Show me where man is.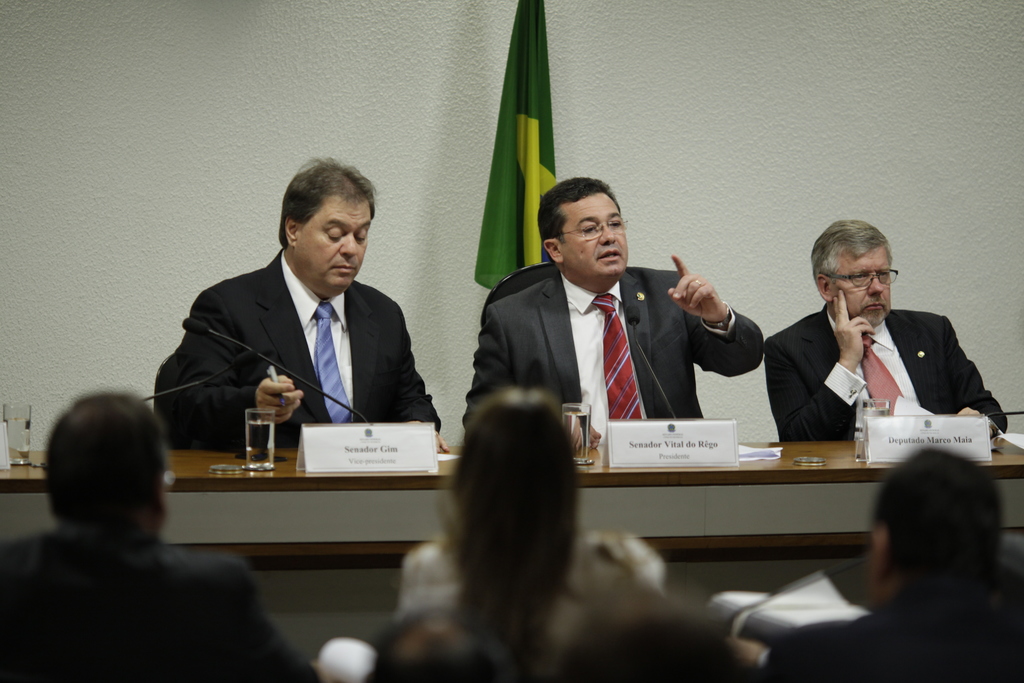
man is at [x1=760, y1=220, x2=1010, y2=443].
